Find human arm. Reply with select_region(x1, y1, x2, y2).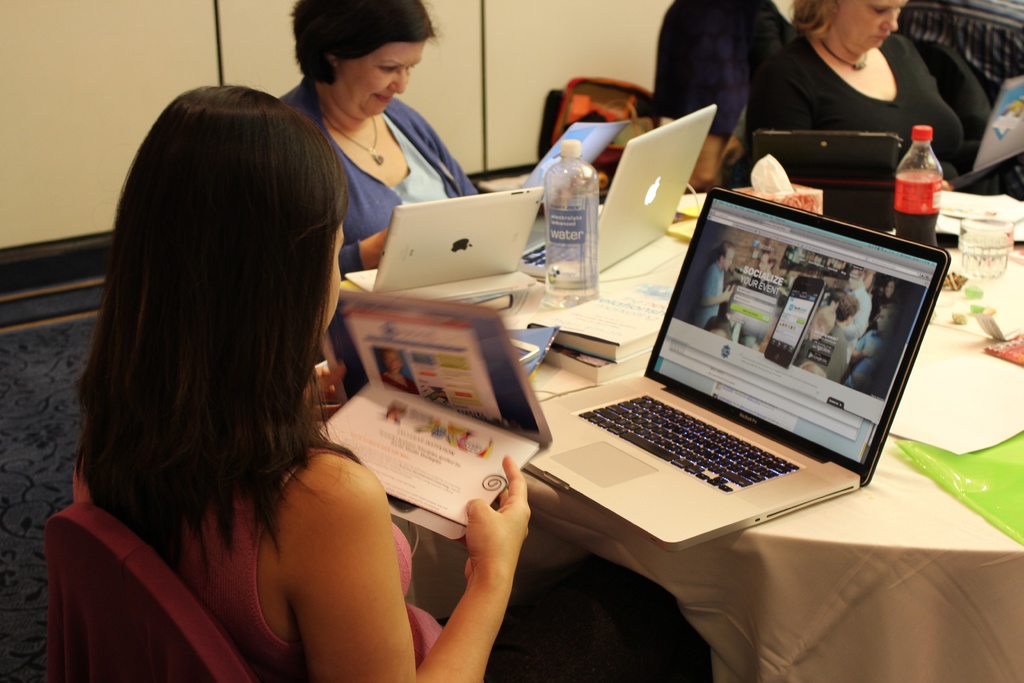
select_region(286, 452, 530, 682).
